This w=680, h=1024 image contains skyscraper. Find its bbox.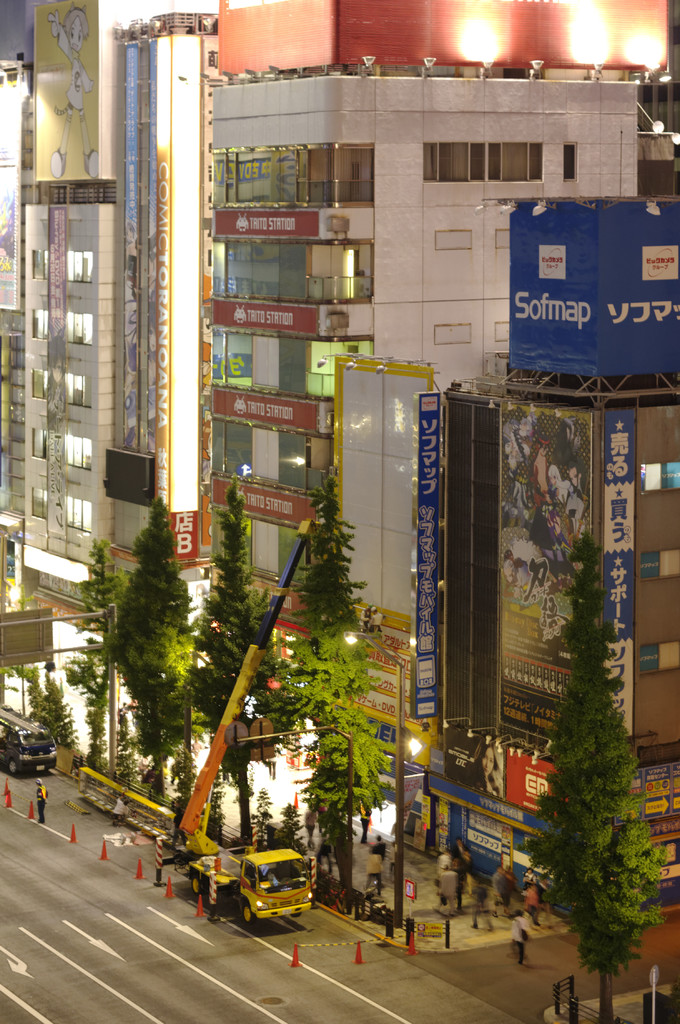
<bbox>209, 0, 678, 82</bbox>.
